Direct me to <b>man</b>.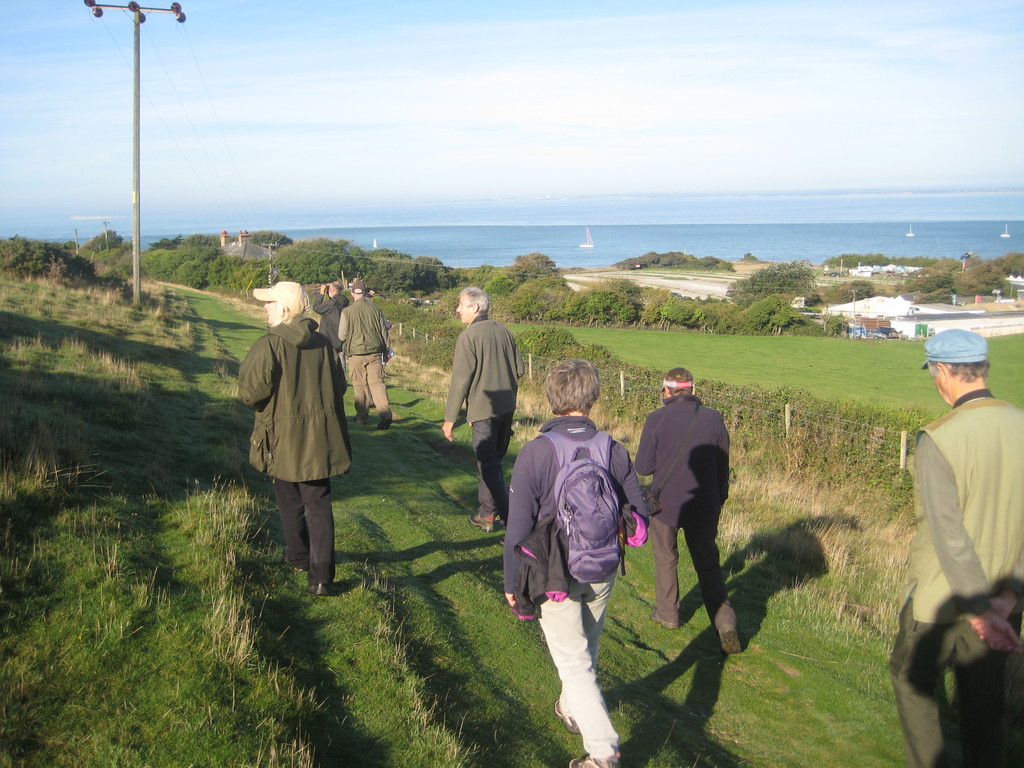
Direction: bbox=[883, 329, 1023, 767].
